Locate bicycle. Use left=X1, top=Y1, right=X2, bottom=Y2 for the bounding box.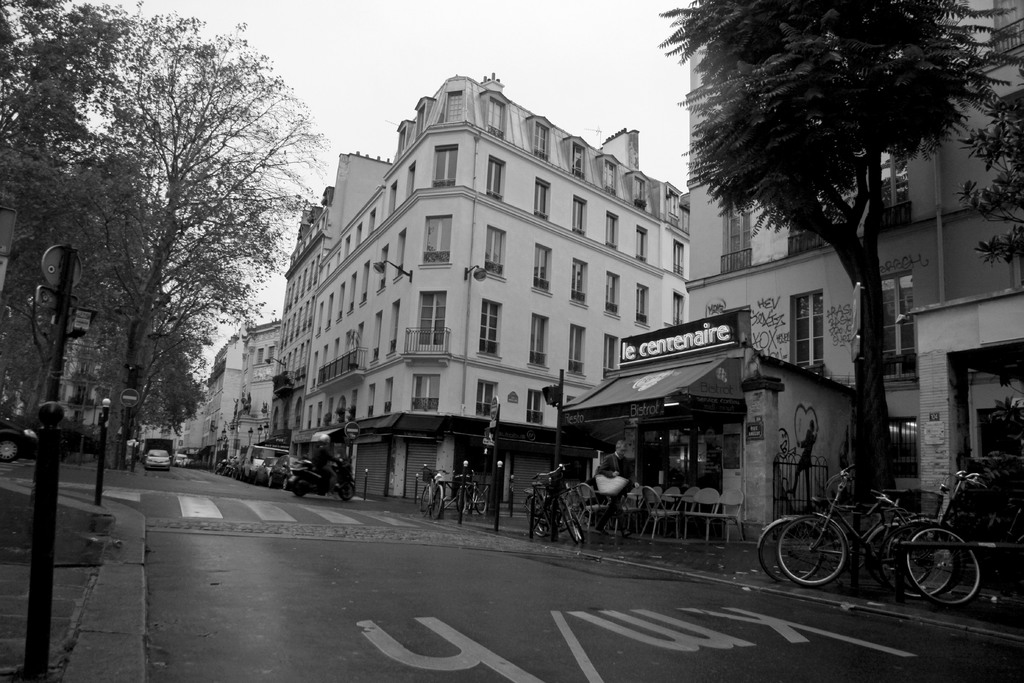
left=524, top=465, right=585, bottom=545.
